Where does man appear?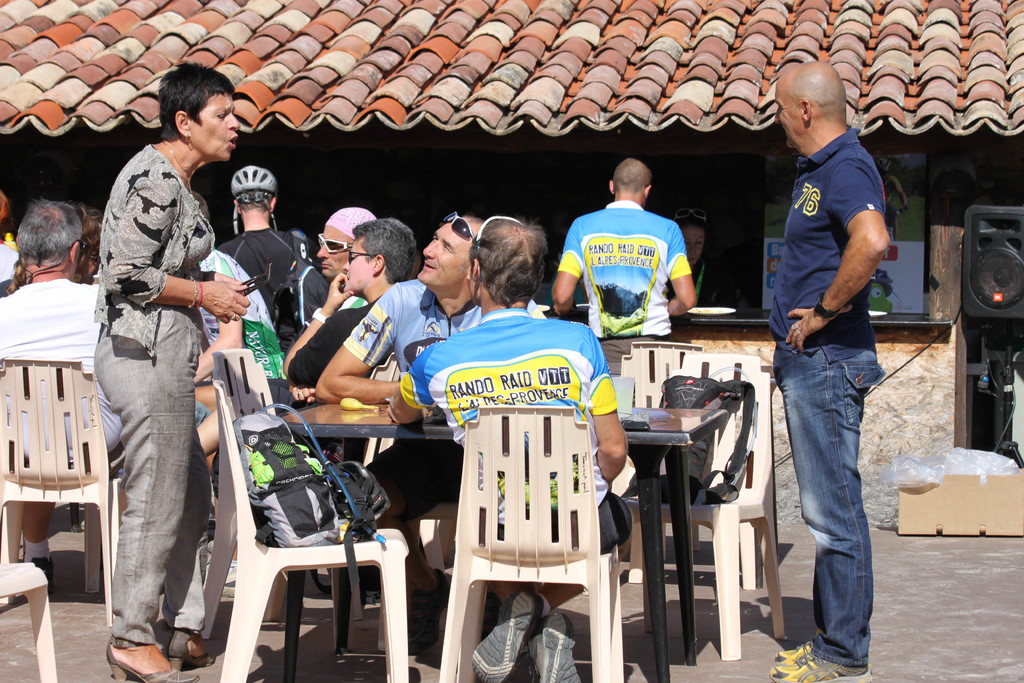
Appears at 216/167/314/333.
